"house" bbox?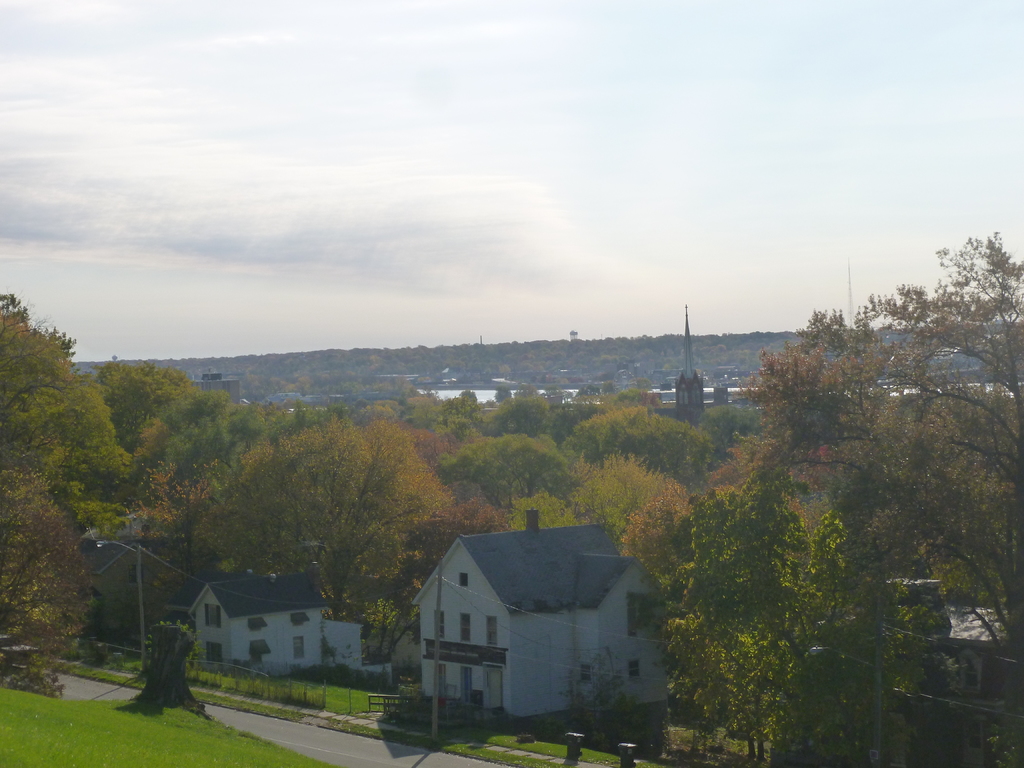
bbox=(884, 577, 1014, 698)
